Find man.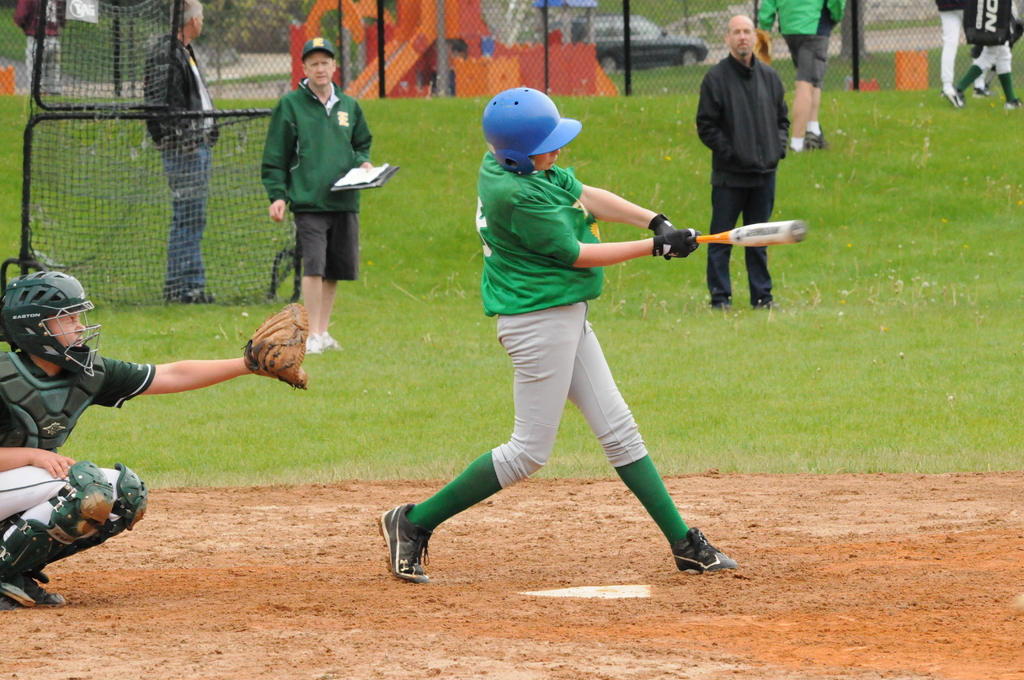
rect(259, 35, 364, 355).
